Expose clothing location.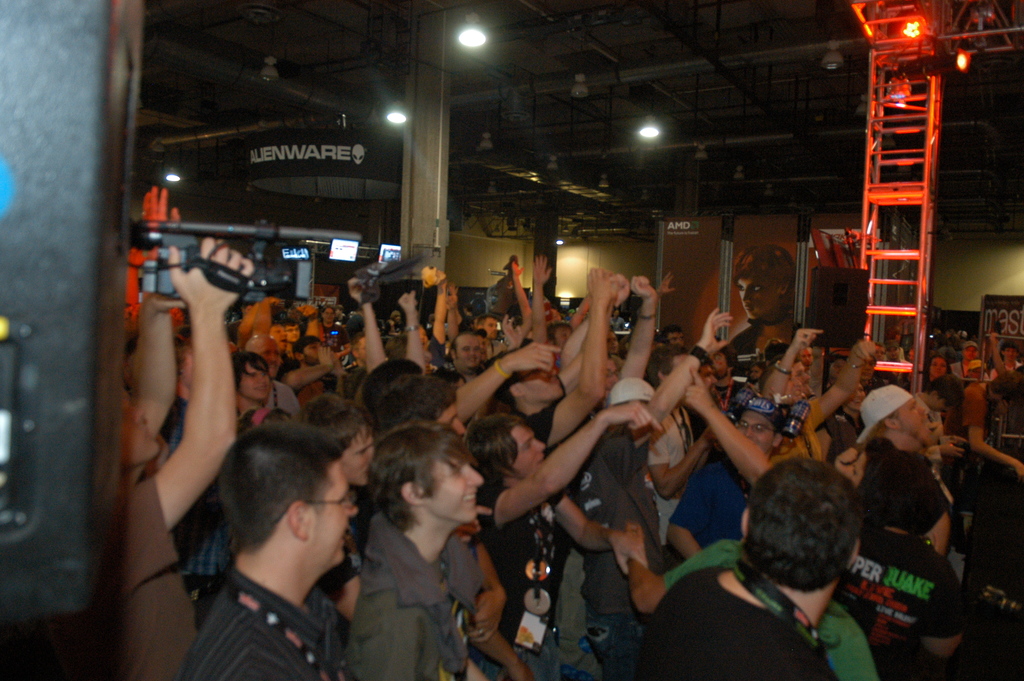
Exposed at (520,400,555,450).
